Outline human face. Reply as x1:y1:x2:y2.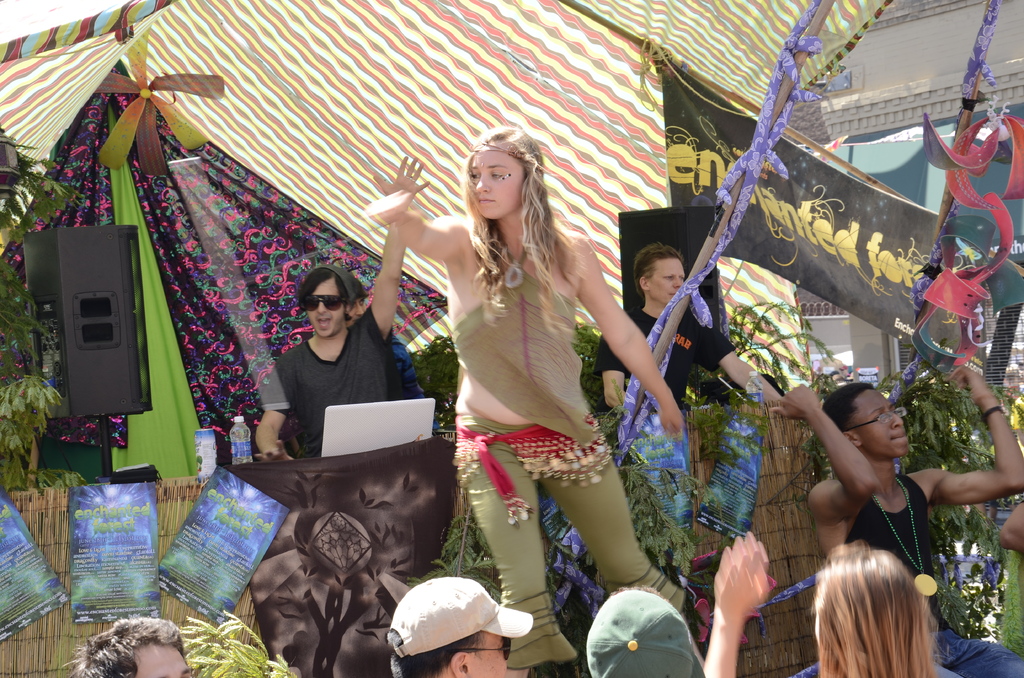
467:149:525:216.
